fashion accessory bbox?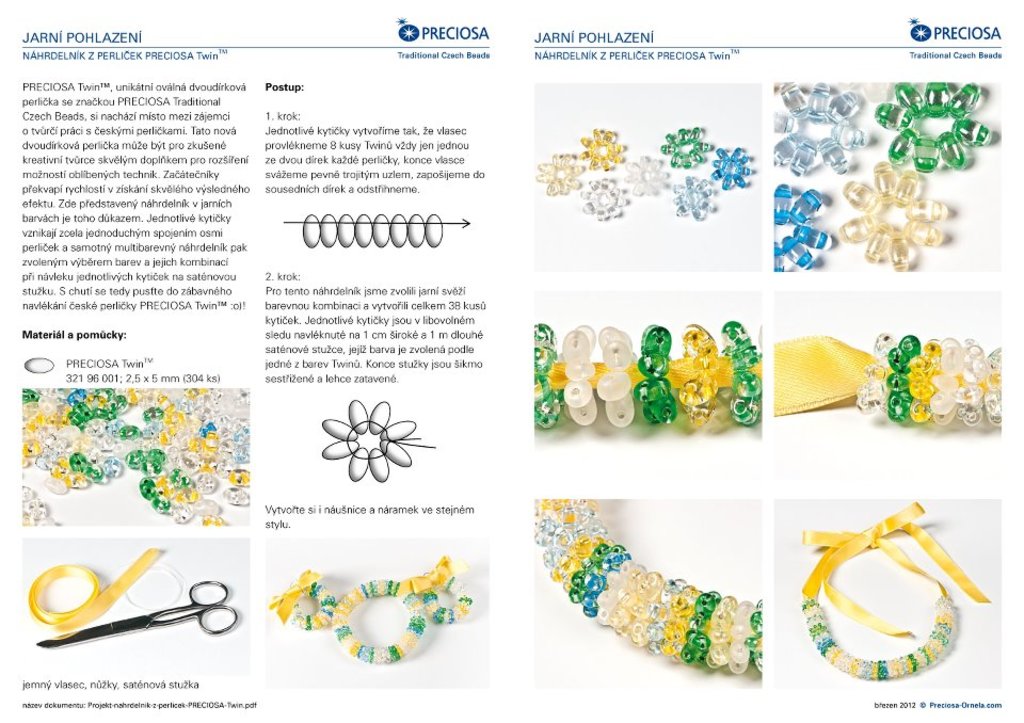
bbox(799, 500, 989, 680)
